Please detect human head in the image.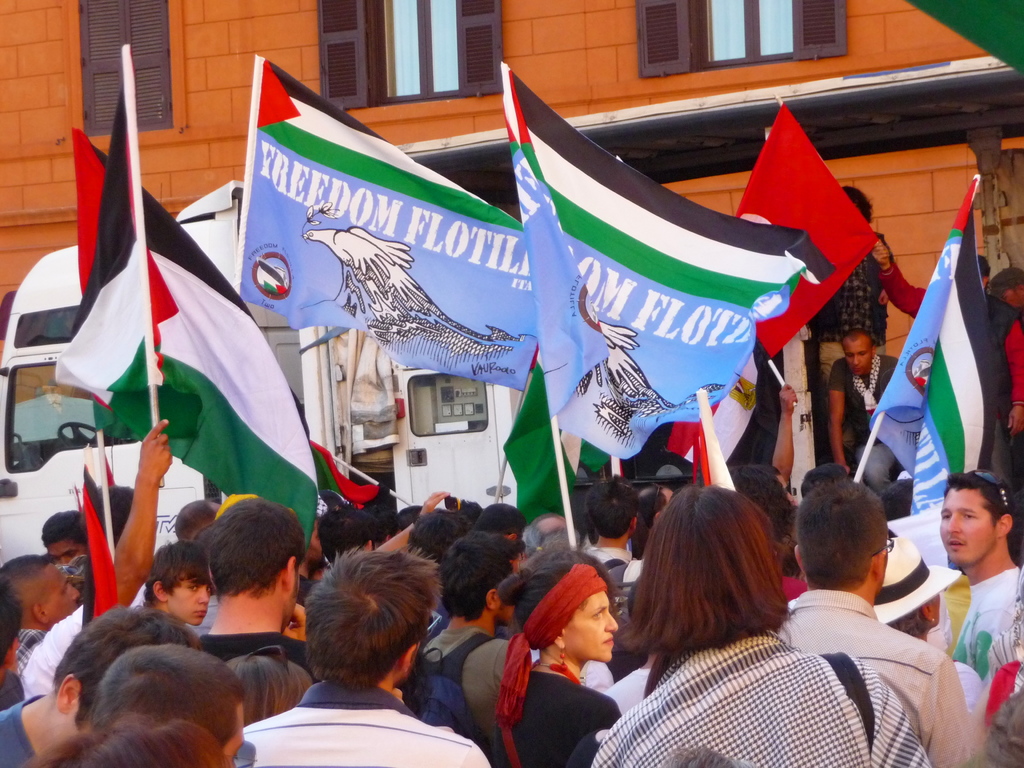
left=520, top=514, right=578, bottom=561.
